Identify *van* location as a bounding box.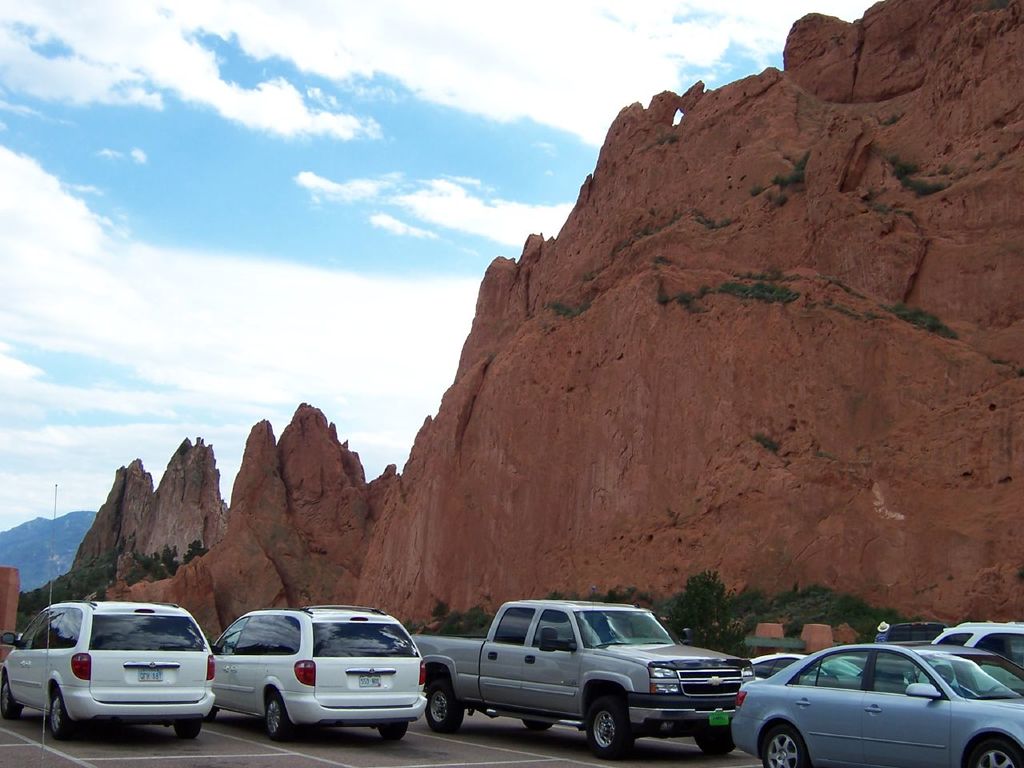
(413,598,757,764).
